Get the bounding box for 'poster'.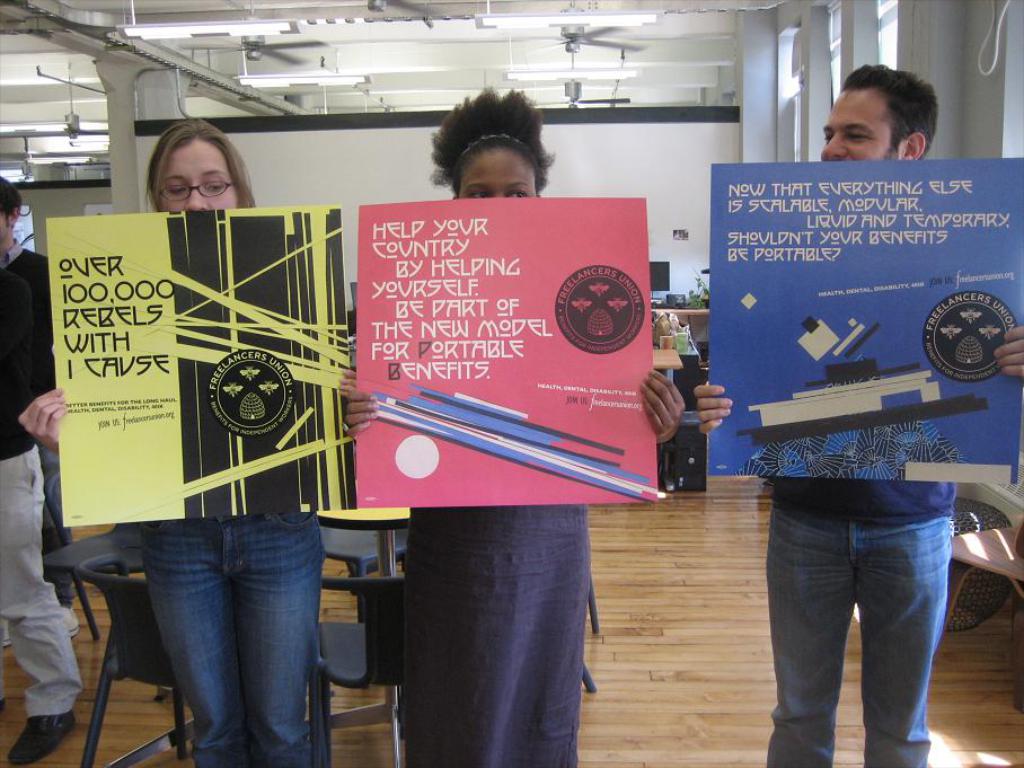
357,198,657,512.
